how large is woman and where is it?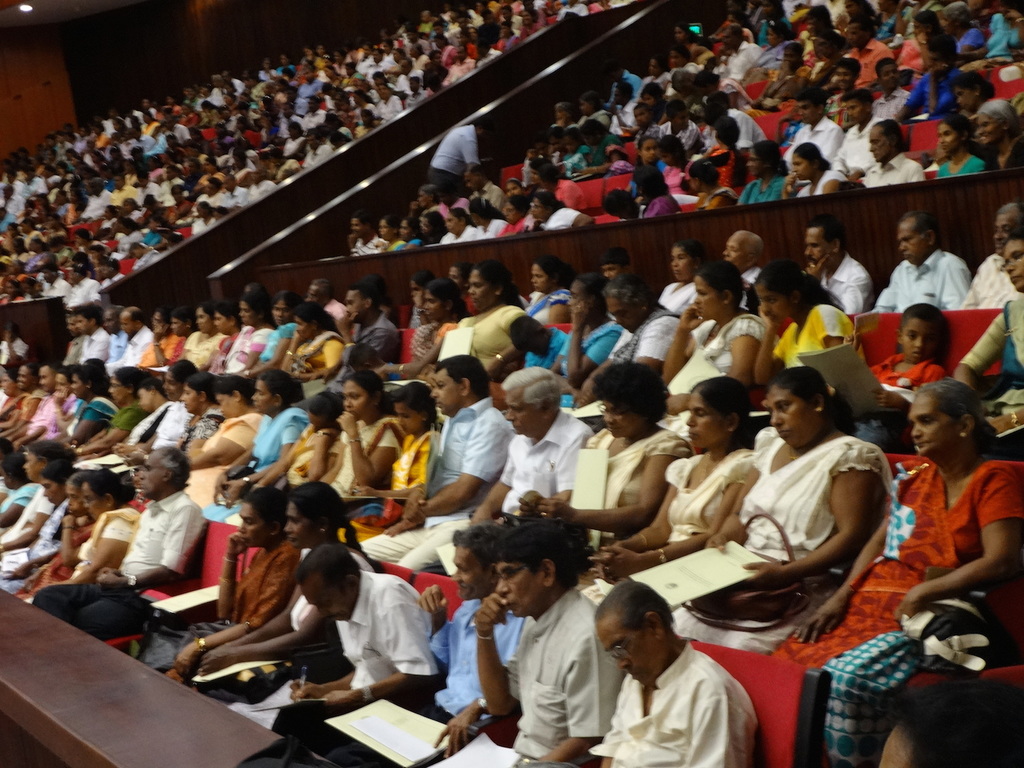
Bounding box: <bbox>452, 270, 543, 383</bbox>.
